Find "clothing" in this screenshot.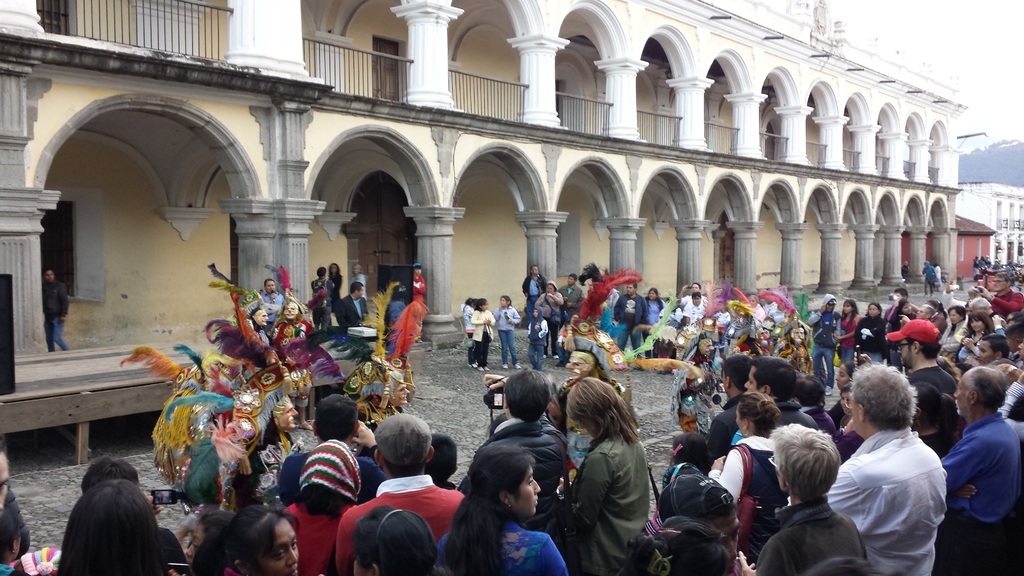
The bounding box for "clothing" is pyautogui.locateOnScreen(521, 275, 545, 326).
